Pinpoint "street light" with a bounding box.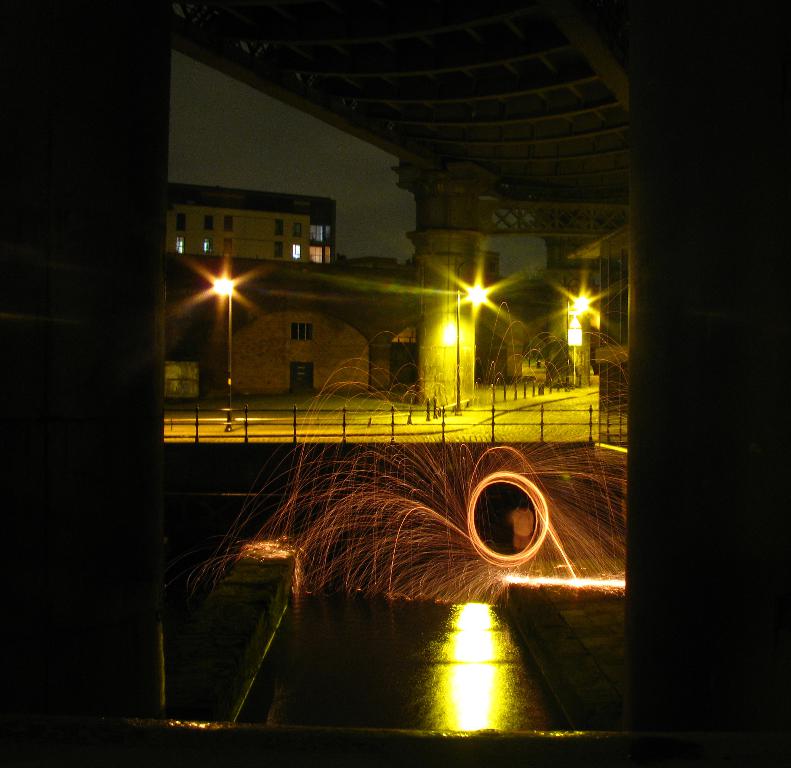
bbox=(564, 273, 592, 389).
